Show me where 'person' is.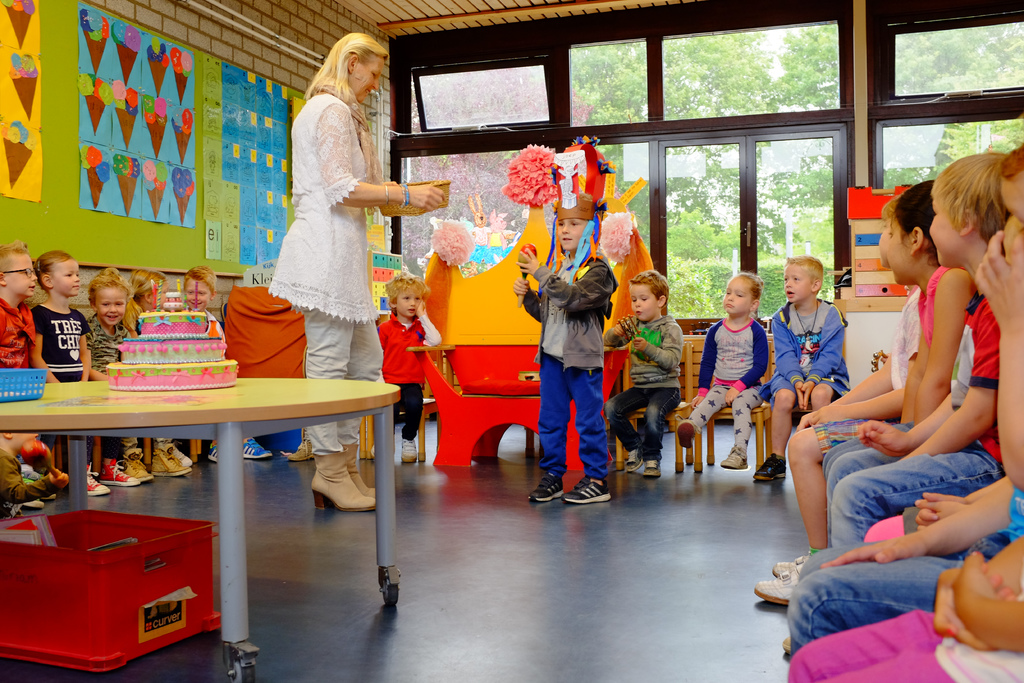
'person' is at (x1=536, y1=204, x2=621, y2=514).
